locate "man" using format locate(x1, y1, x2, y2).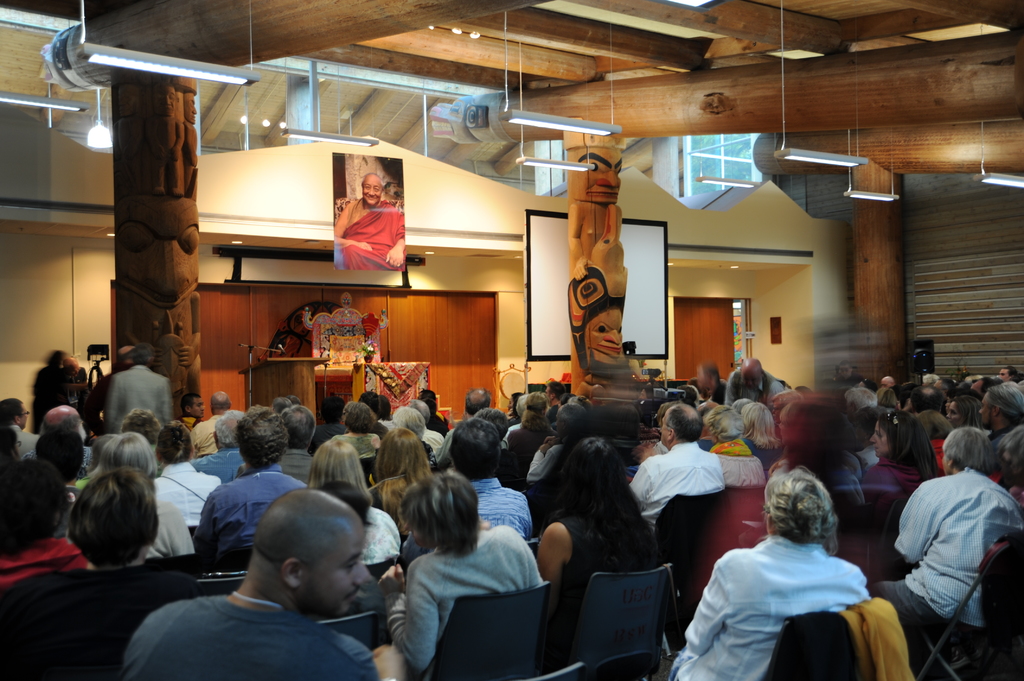
locate(400, 417, 534, 573).
